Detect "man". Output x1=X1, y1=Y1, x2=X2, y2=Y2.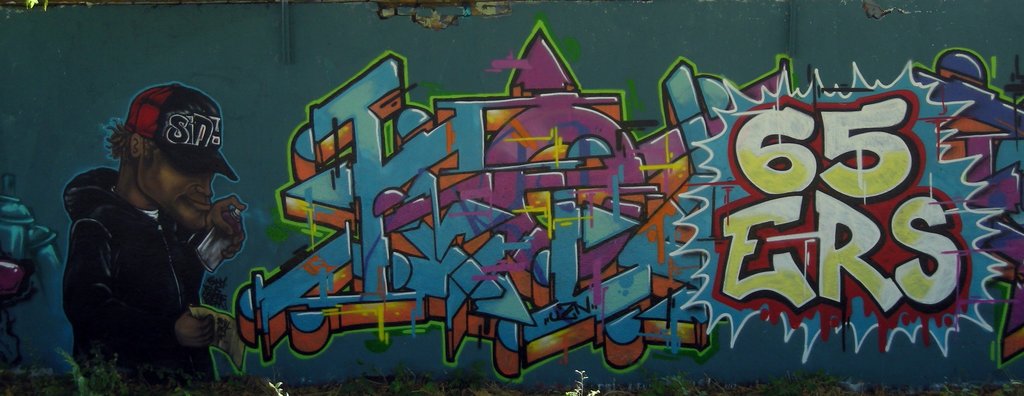
x1=49, y1=90, x2=266, y2=380.
